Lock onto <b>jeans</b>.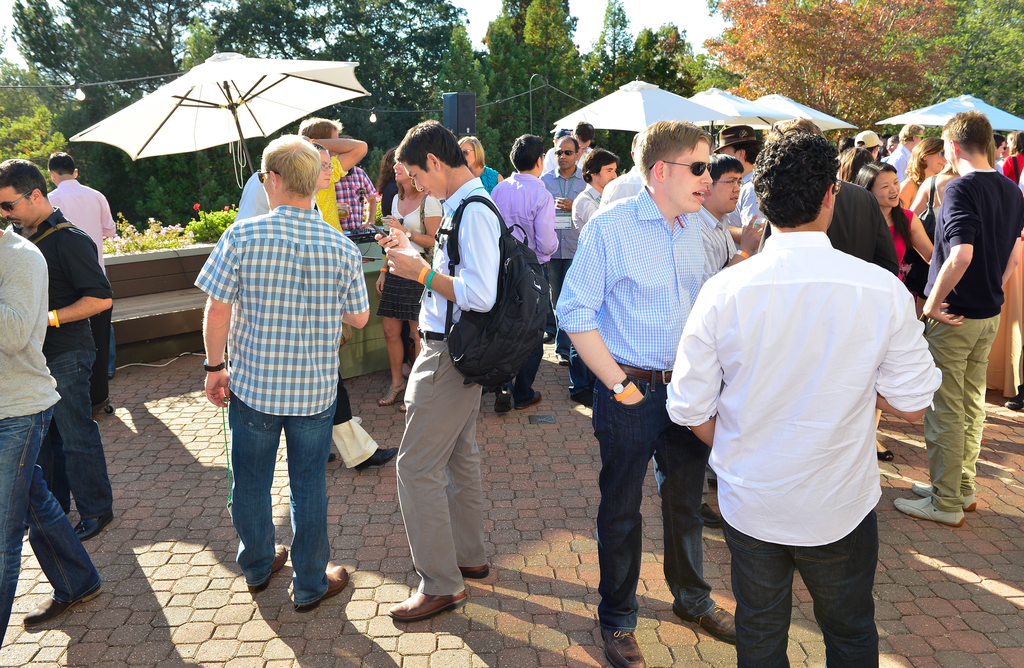
Locked: <region>38, 349, 118, 516</region>.
